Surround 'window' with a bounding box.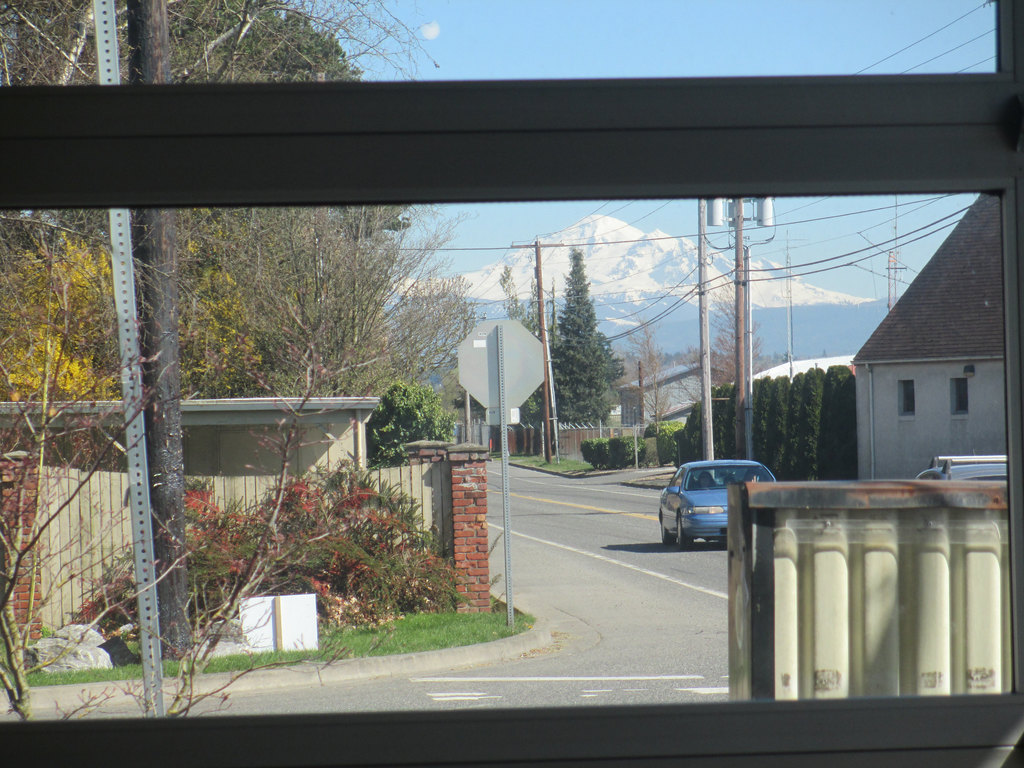
pyautogui.locateOnScreen(0, 0, 997, 81).
